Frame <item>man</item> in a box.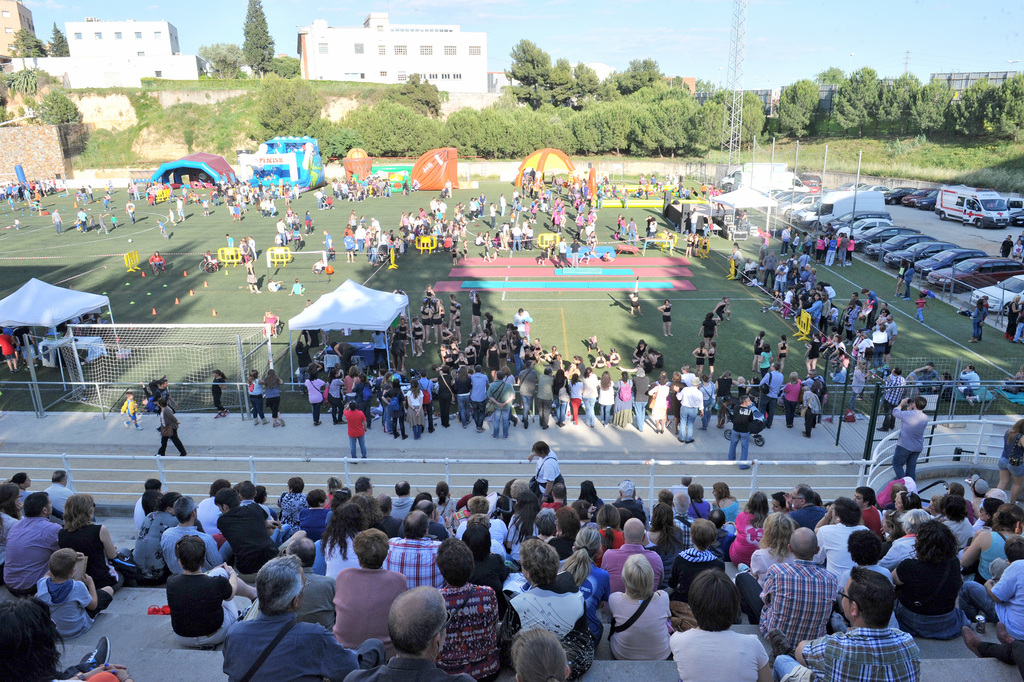
bbox=[671, 378, 699, 440].
